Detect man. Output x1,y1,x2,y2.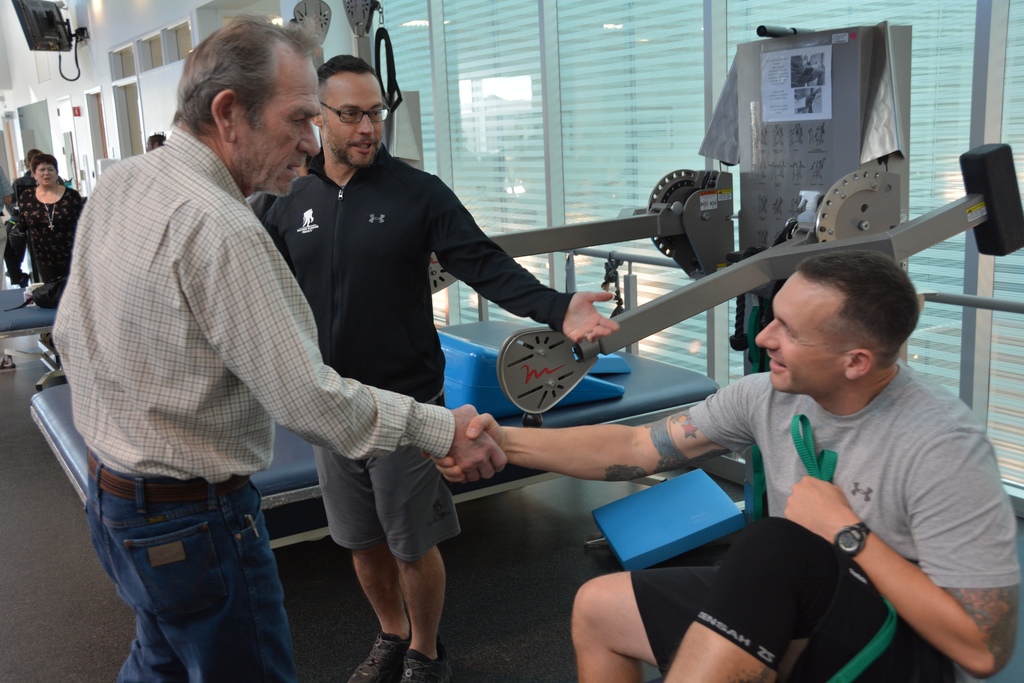
45,15,506,682.
